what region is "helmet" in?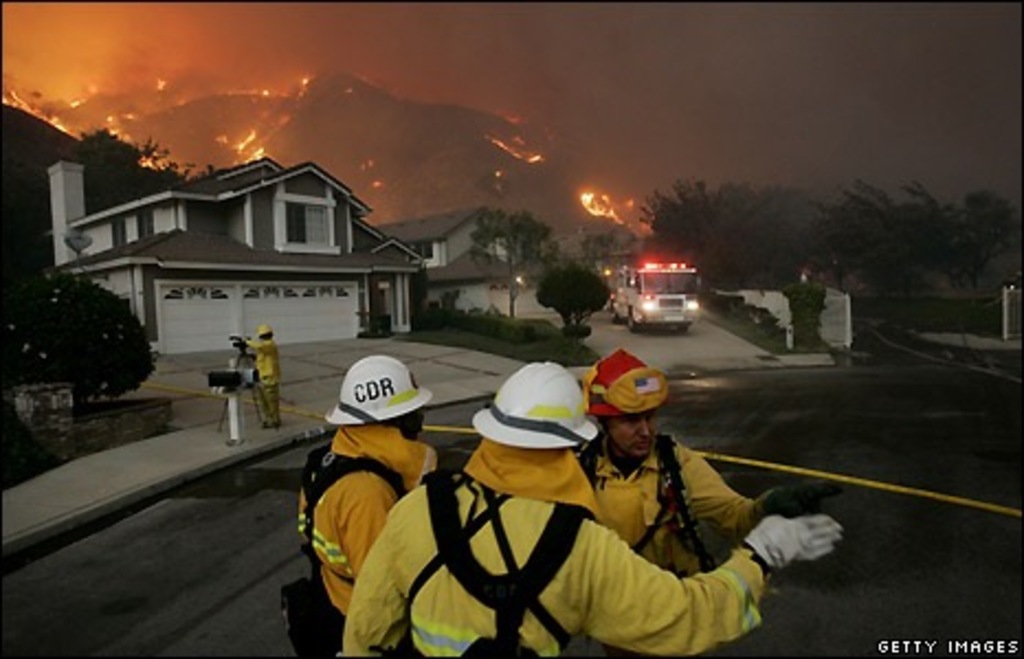
l=255, t=316, r=275, b=345.
